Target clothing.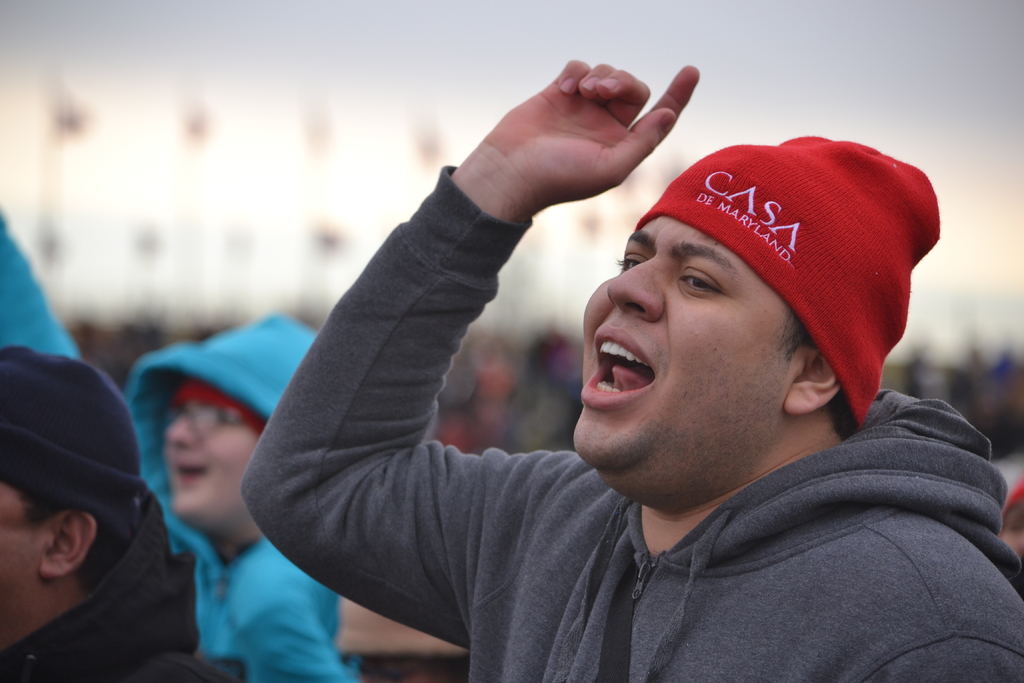
Target region: [0, 493, 240, 682].
